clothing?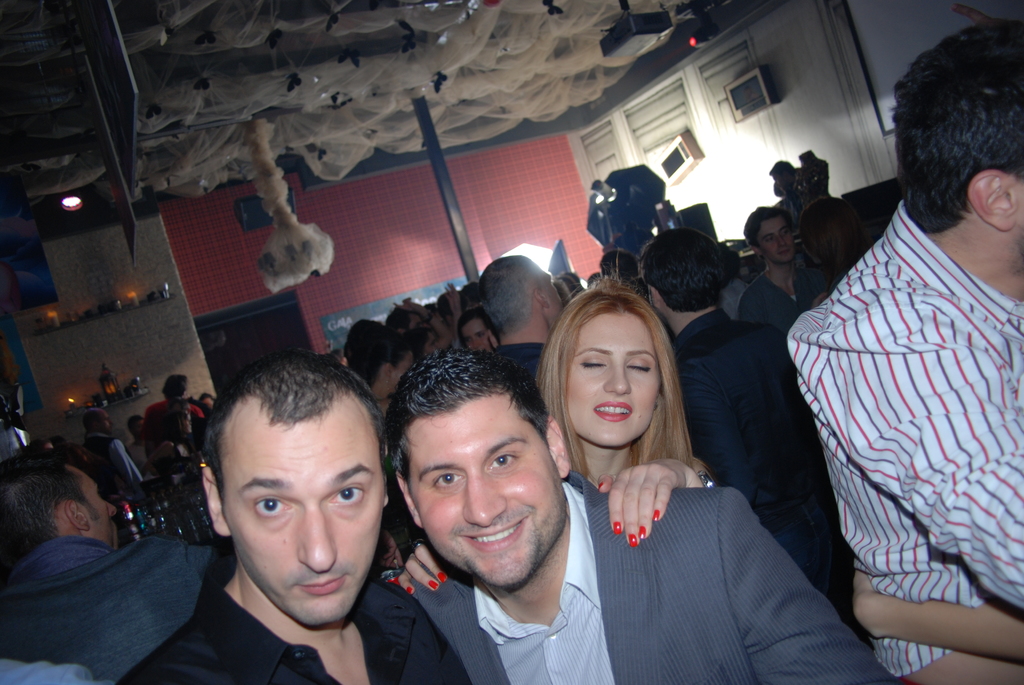
bbox(785, 203, 1023, 684)
